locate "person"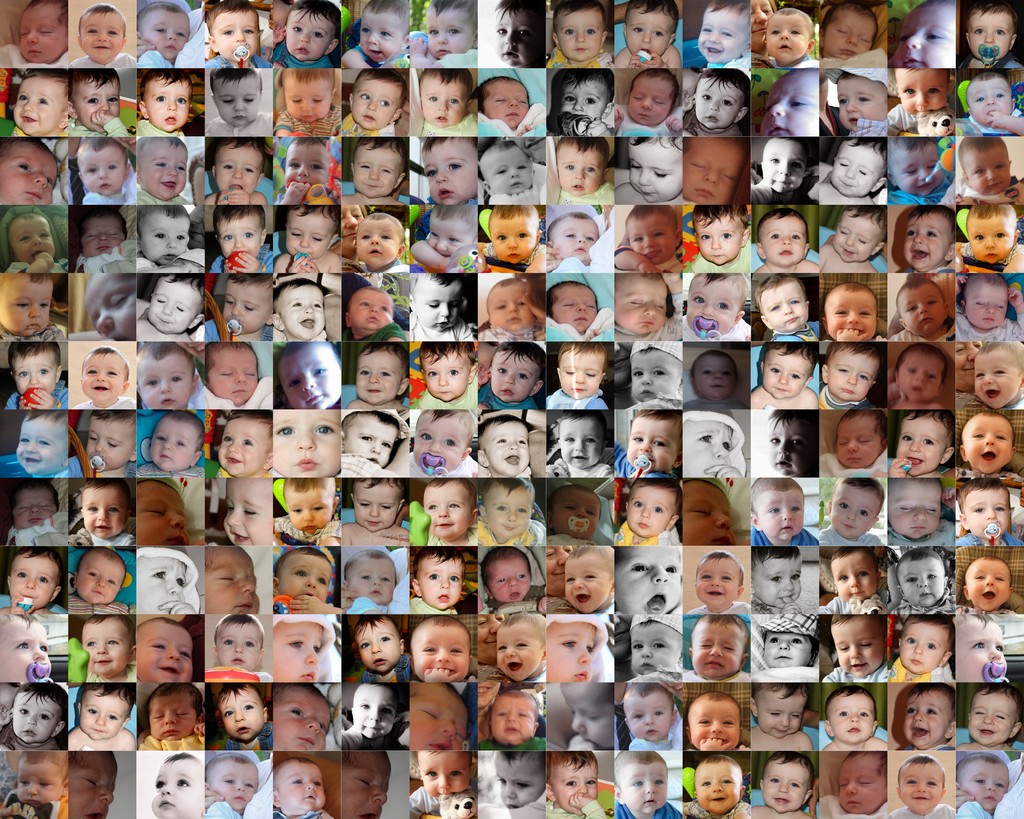
bbox=[203, 1, 271, 68]
